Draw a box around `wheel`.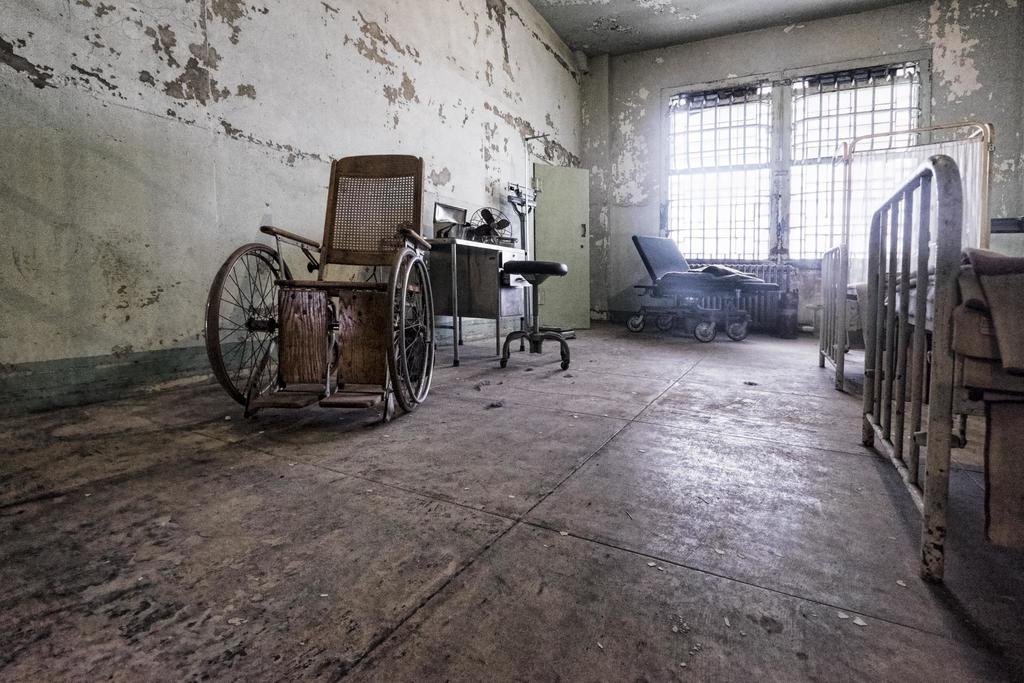
select_region(721, 327, 747, 342).
